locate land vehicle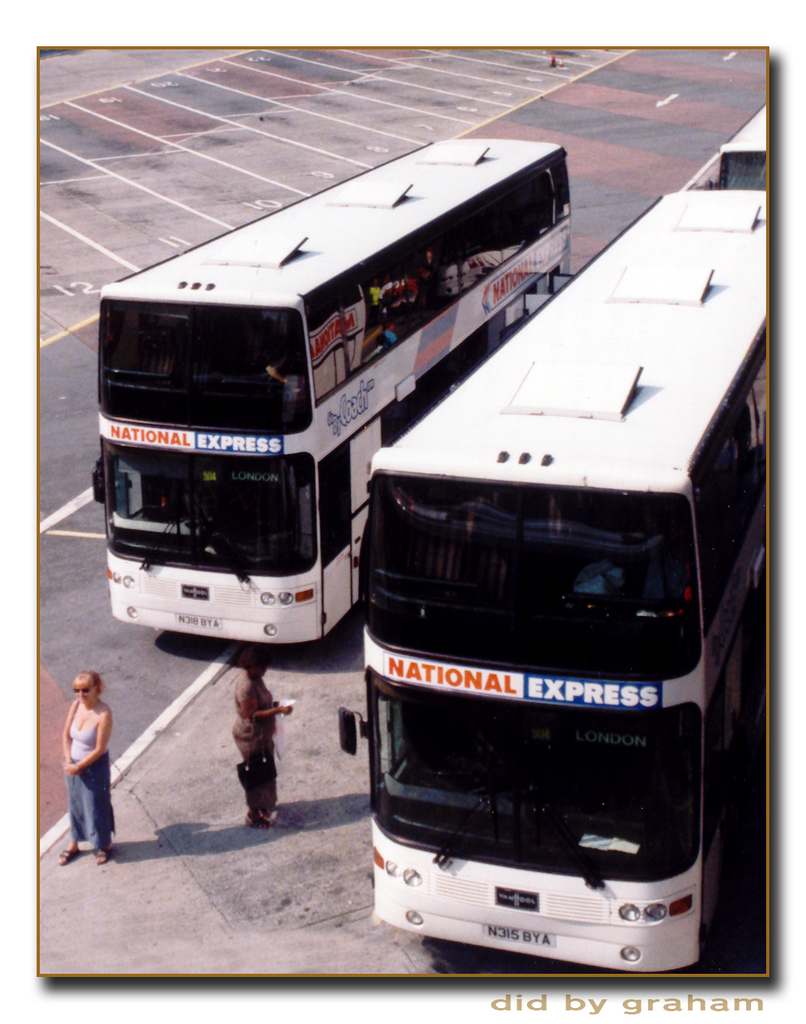
box=[87, 137, 569, 645]
